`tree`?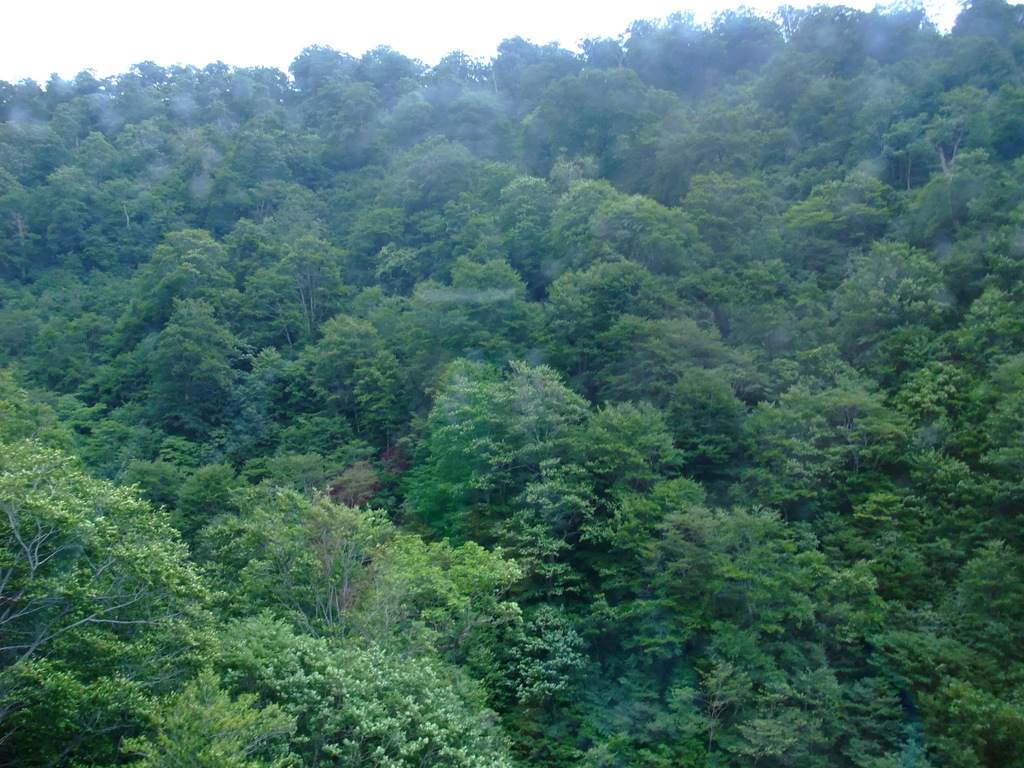
rect(732, 373, 891, 532)
